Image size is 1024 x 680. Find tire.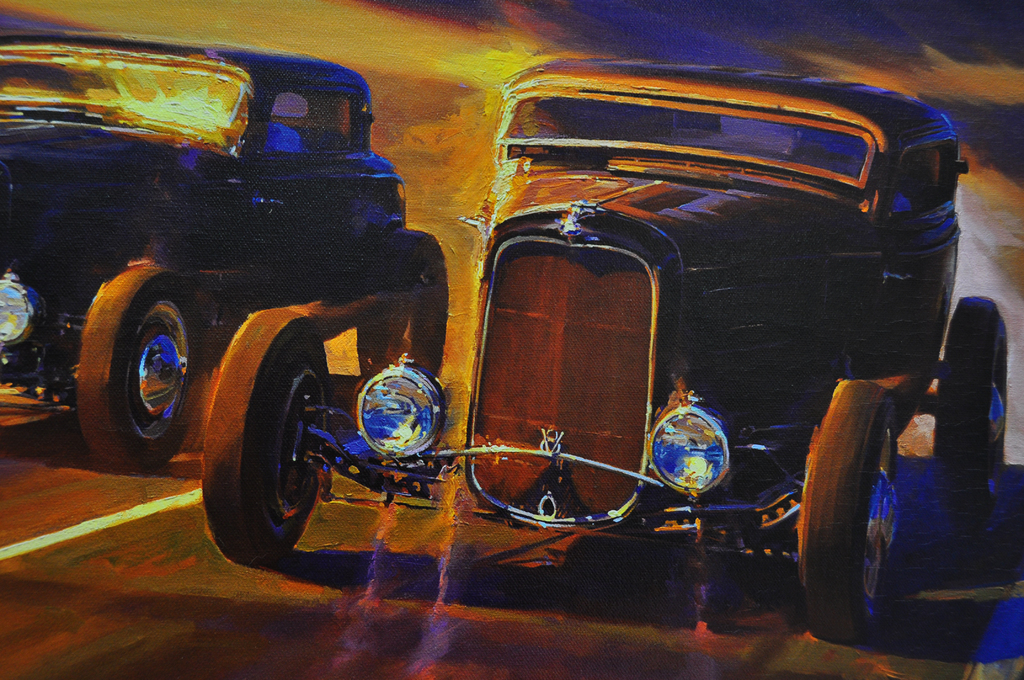
{"x1": 191, "y1": 309, "x2": 343, "y2": 567}.
